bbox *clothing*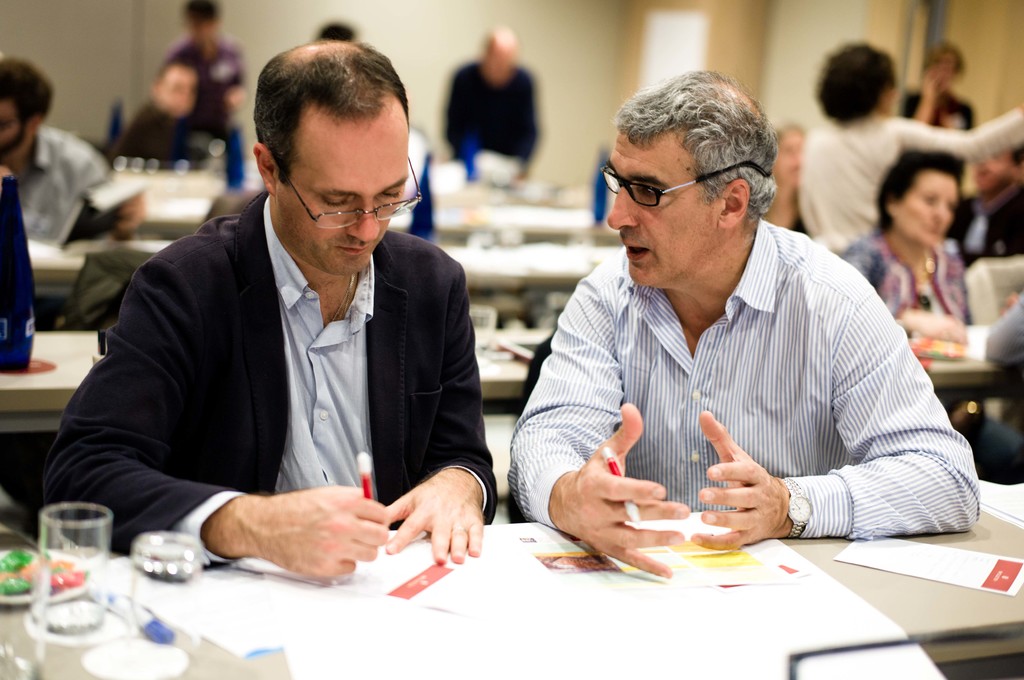
<region>507, 201, 984, 550</region>
